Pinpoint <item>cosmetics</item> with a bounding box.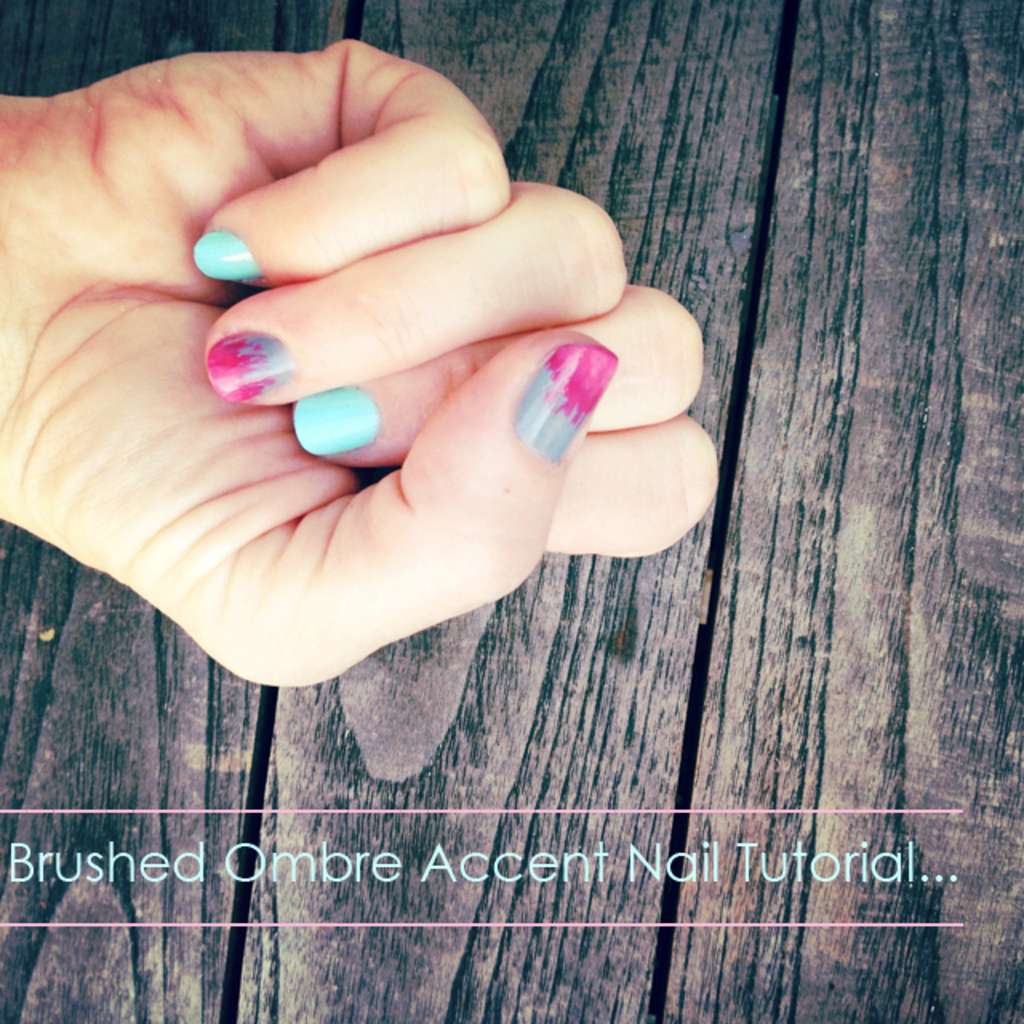
[203,326,302,398].
